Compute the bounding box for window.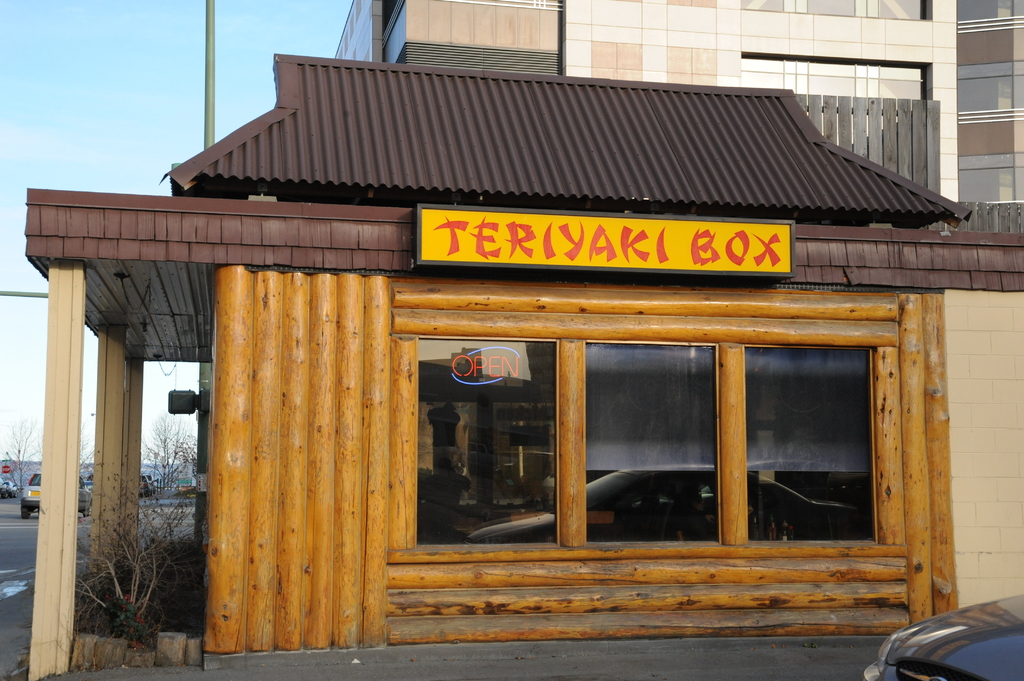
detection(739, 56, 926, 152).
